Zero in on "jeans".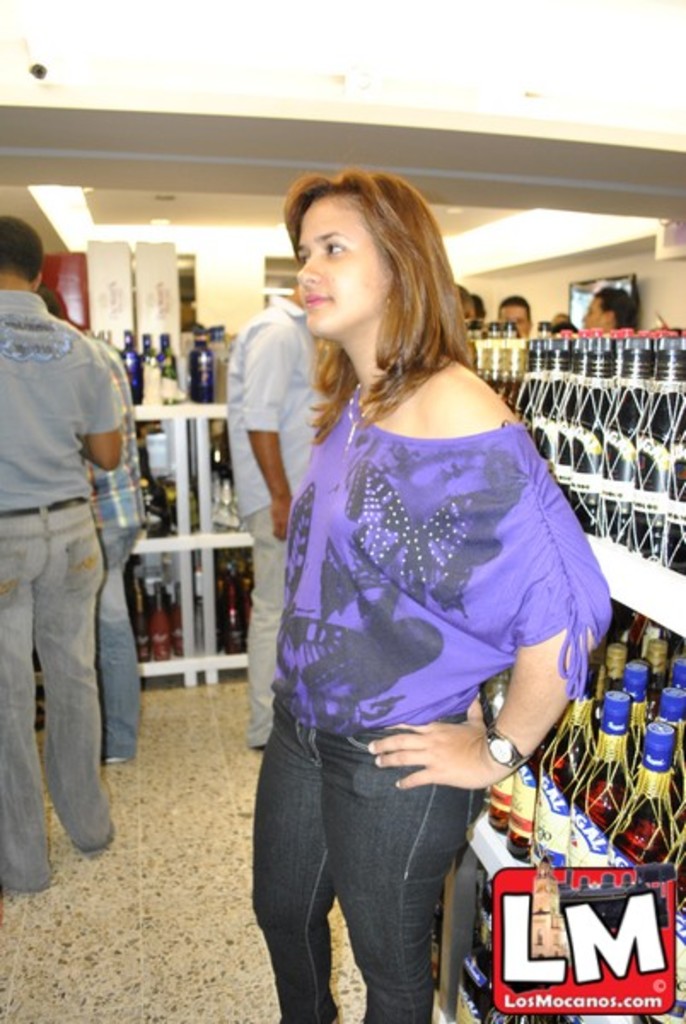
Zeroed in: {"left": 237, "top": 522, "right": 292, "bottom": 751}.
